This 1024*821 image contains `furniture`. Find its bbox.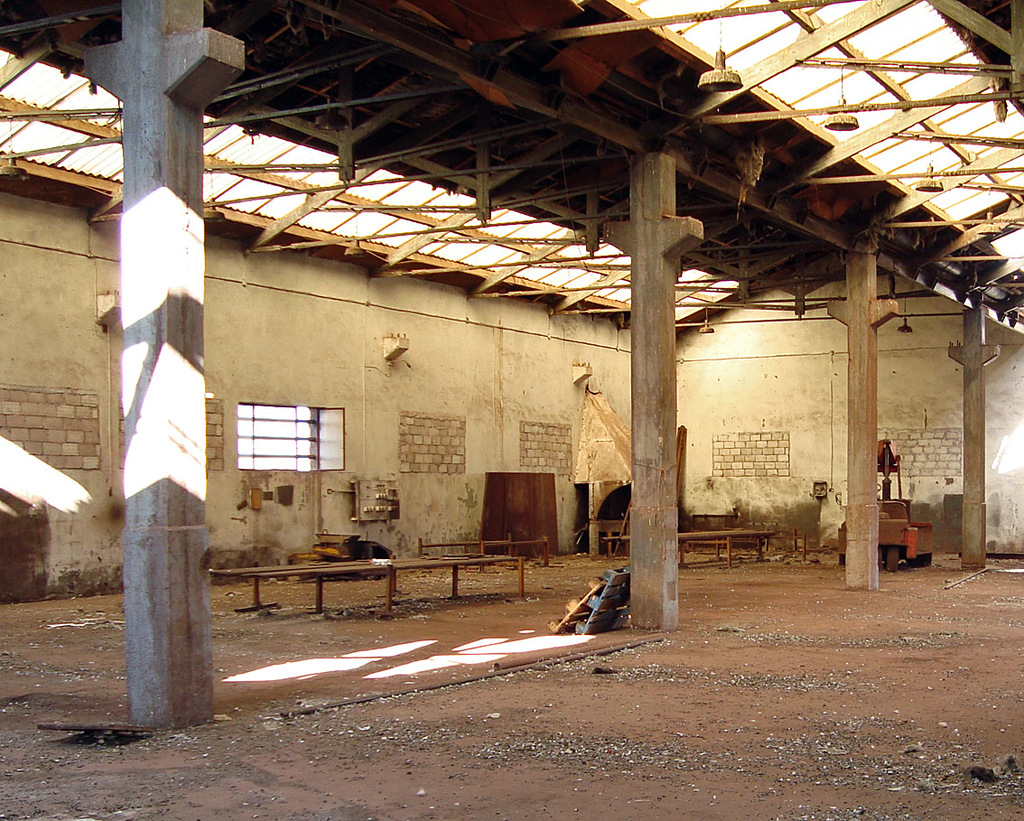
380 557 540 608.
